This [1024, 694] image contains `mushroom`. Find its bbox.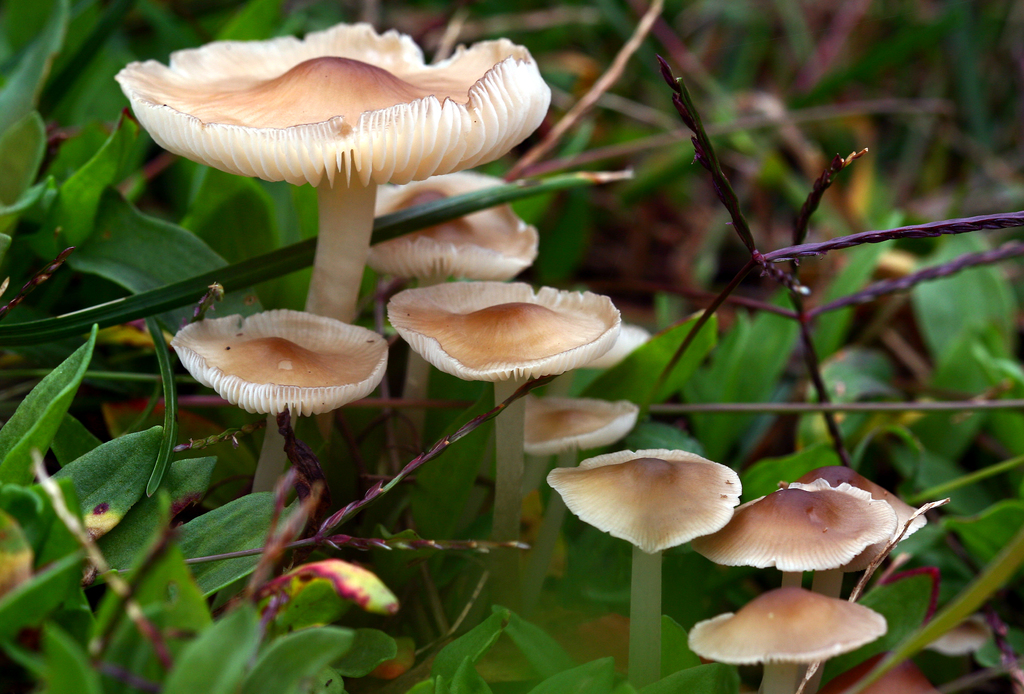
bbox(691, 588, 888, 693).
